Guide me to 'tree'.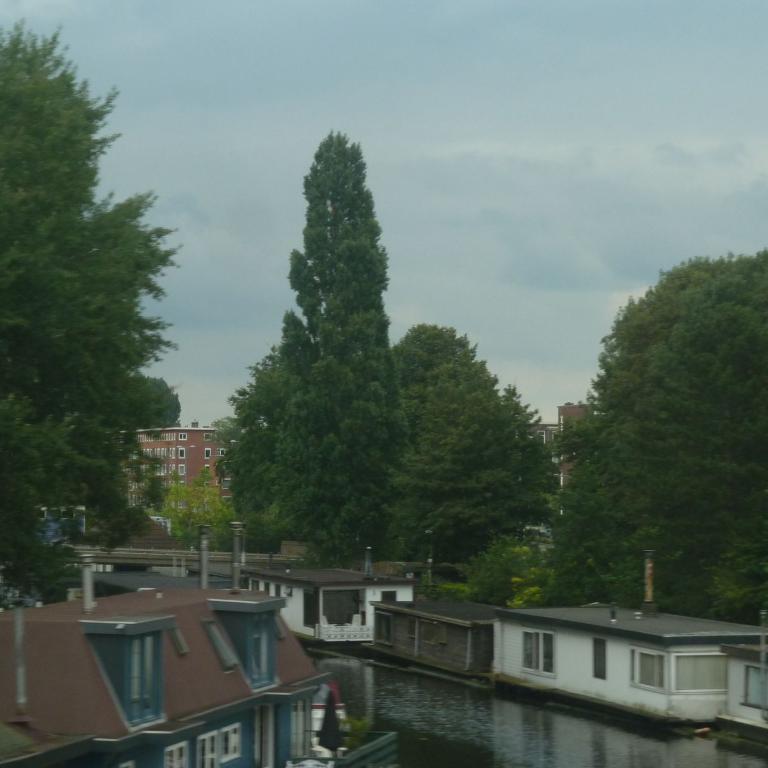
Guidance: BBox(460, 531, 549, 612).
